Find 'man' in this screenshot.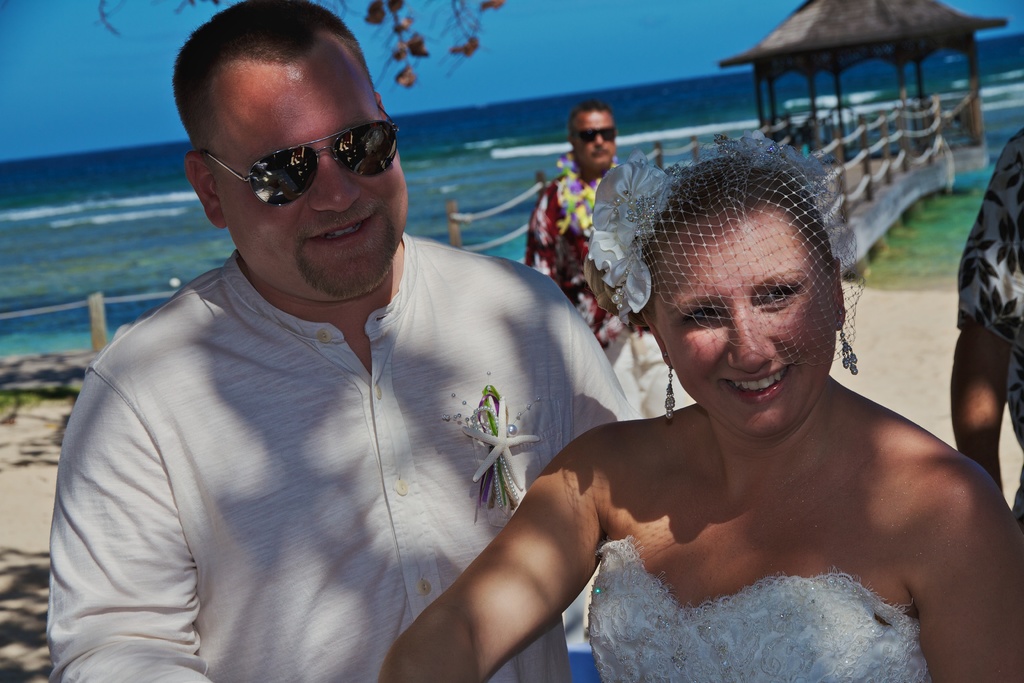
The bounding box for 'man' is [525, 97, 676, 424].
